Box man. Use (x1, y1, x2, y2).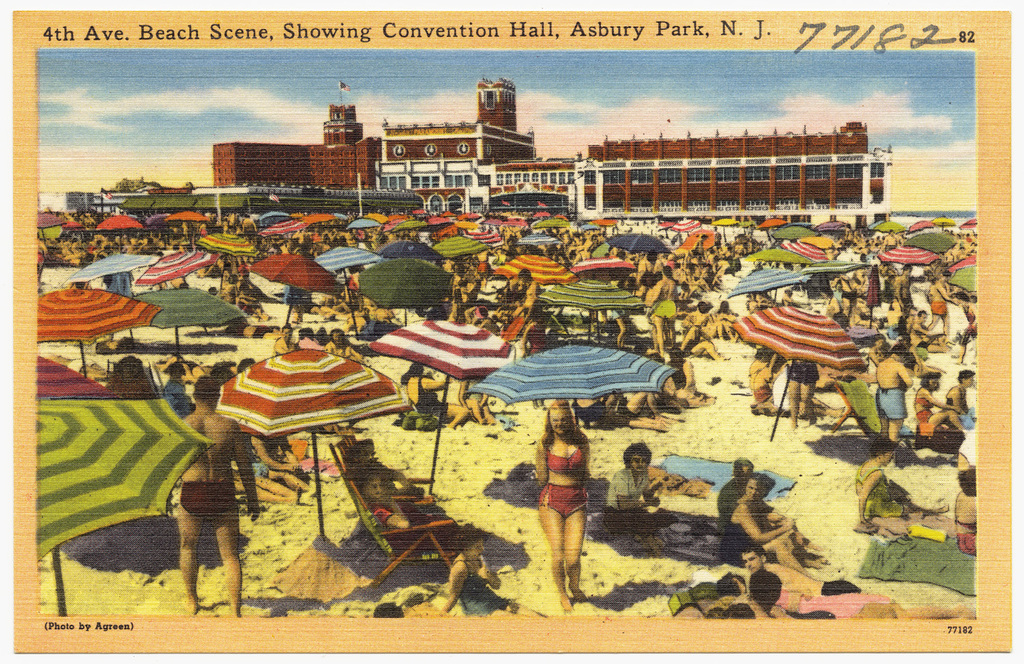
(738, 547, 972, 622).
